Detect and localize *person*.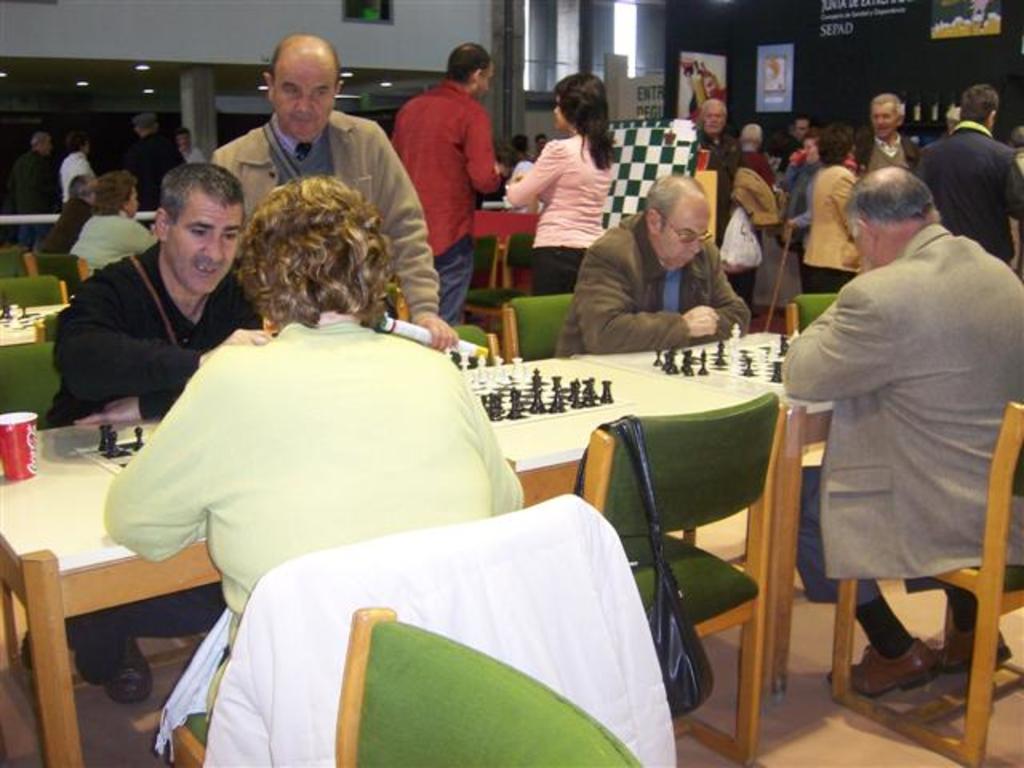
Localized at [left=859, top=94, right=925, bottom=166].
